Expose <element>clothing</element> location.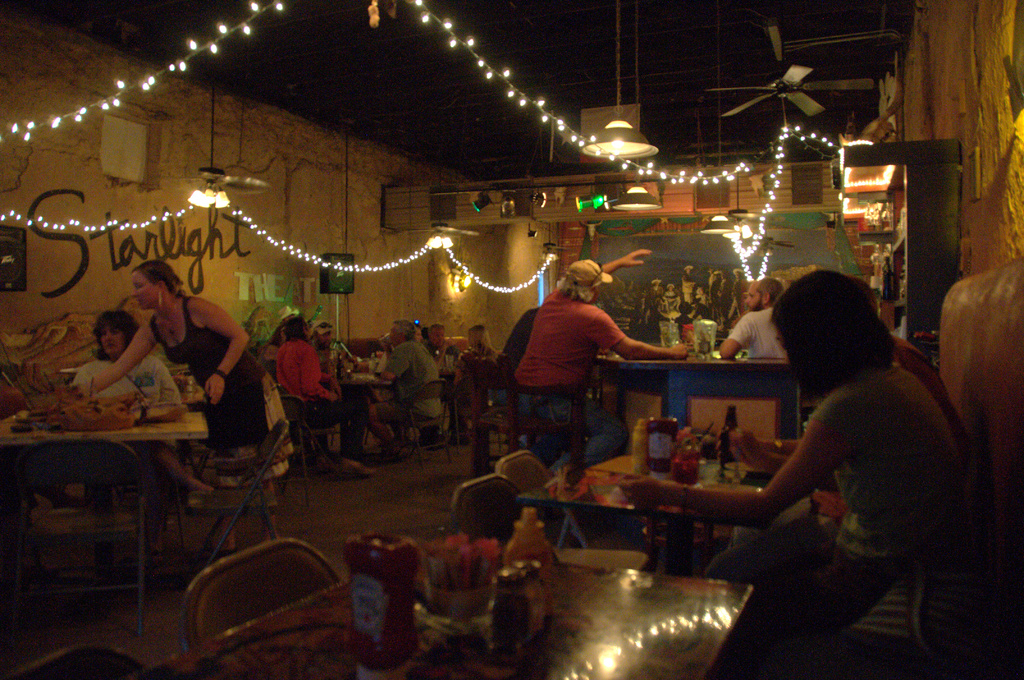
Exposed at BBox(274, 343, 362, 451).
